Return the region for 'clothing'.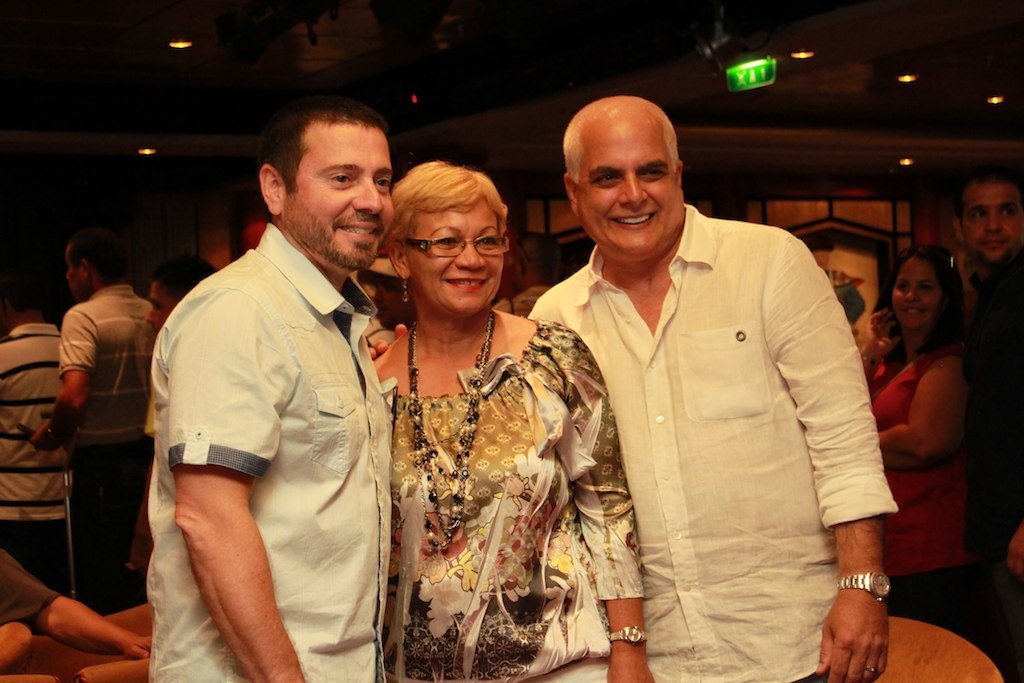
0, 322, 70, 589.
